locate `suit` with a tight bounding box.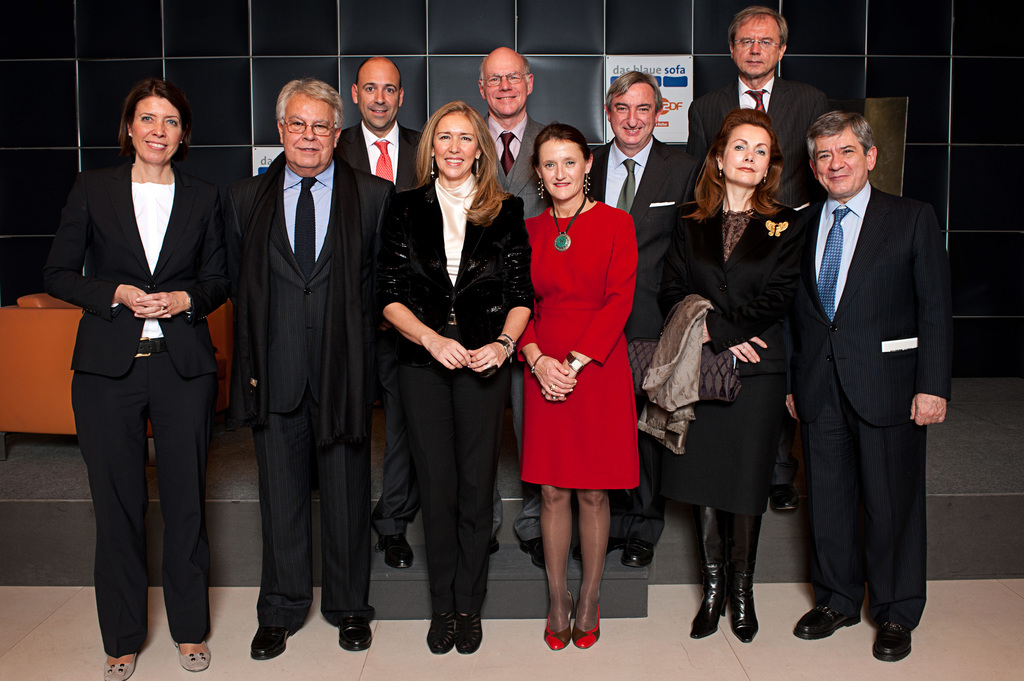
select_region(694, 67, 836, 188).
